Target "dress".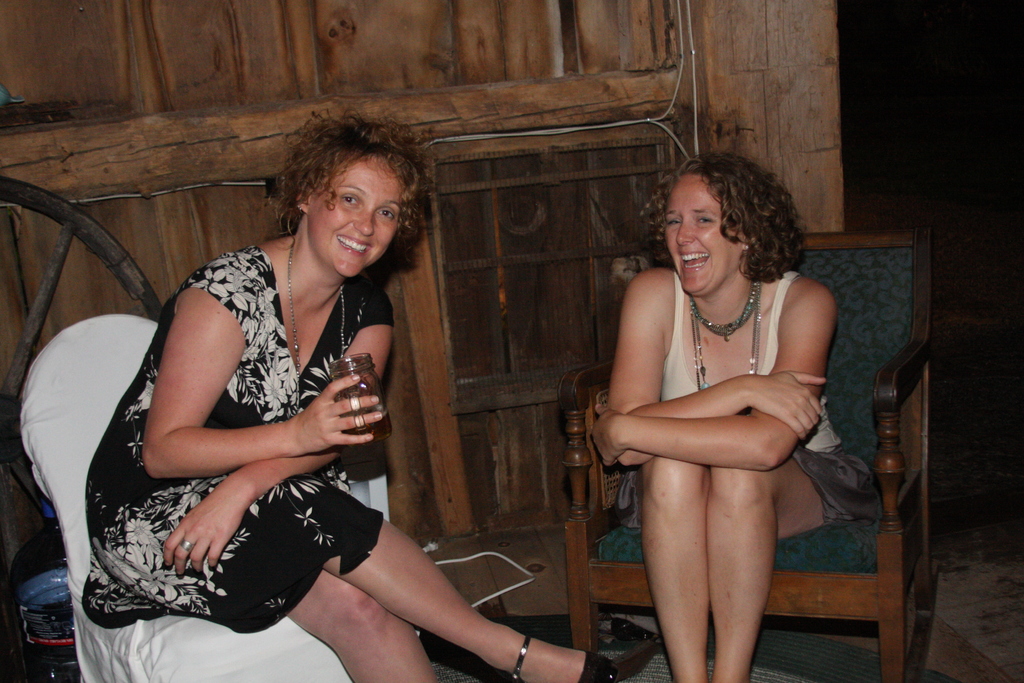
Target region: region(83, 245, 392, 631).
